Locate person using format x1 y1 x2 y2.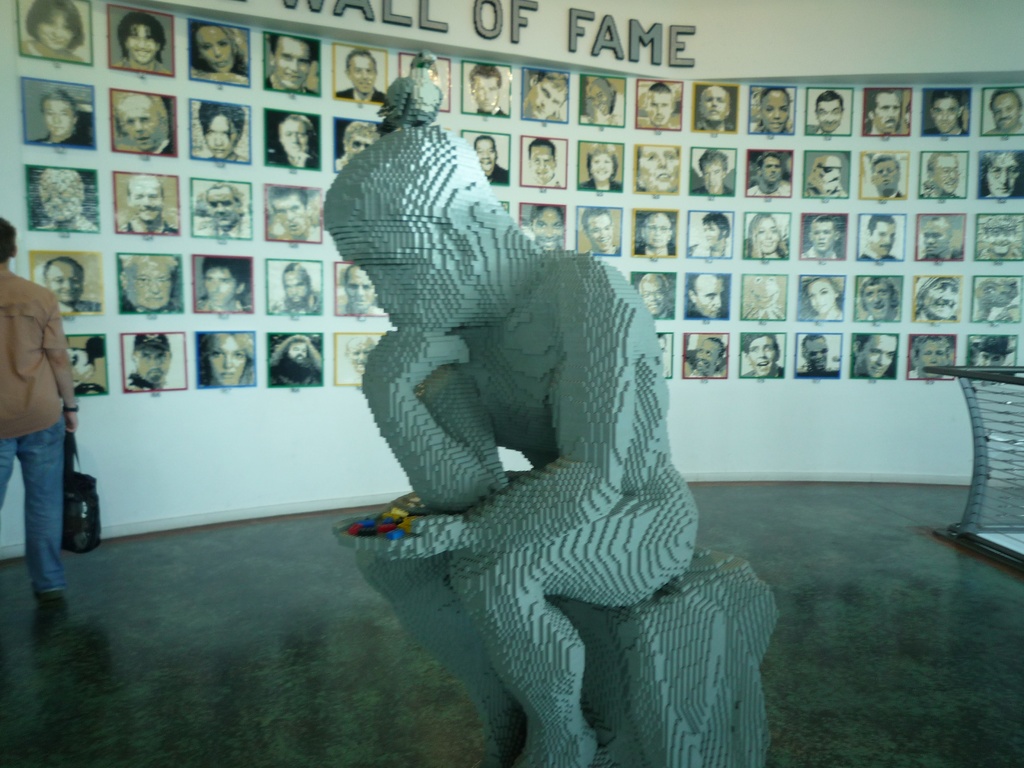
113 93 173 155.
